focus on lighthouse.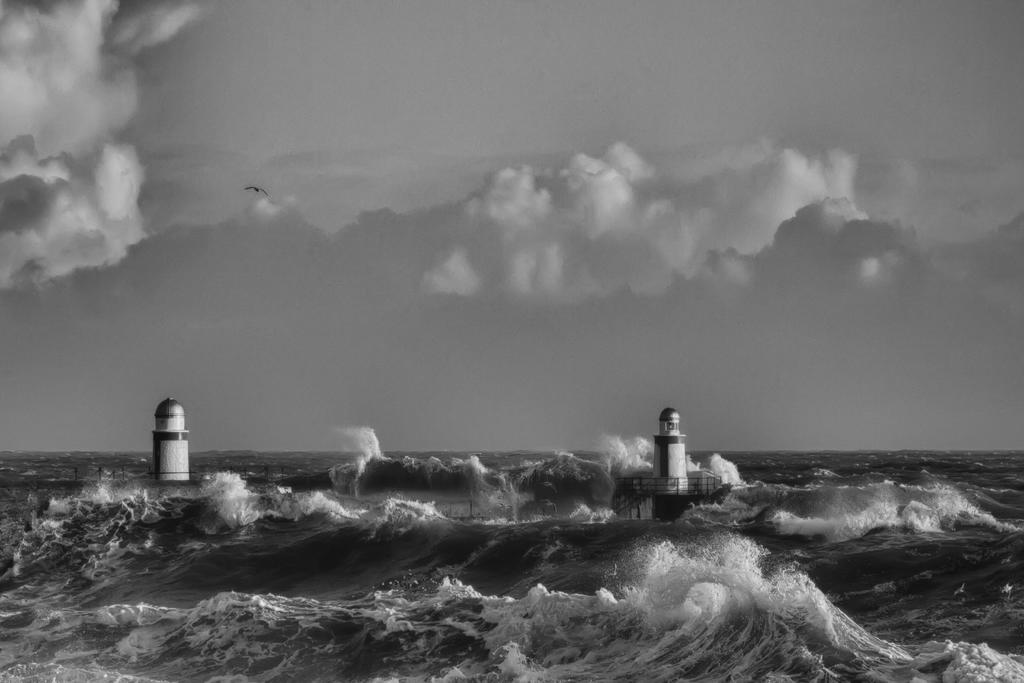
Focused at (left=141, top=406, right=193, bottom=490).
